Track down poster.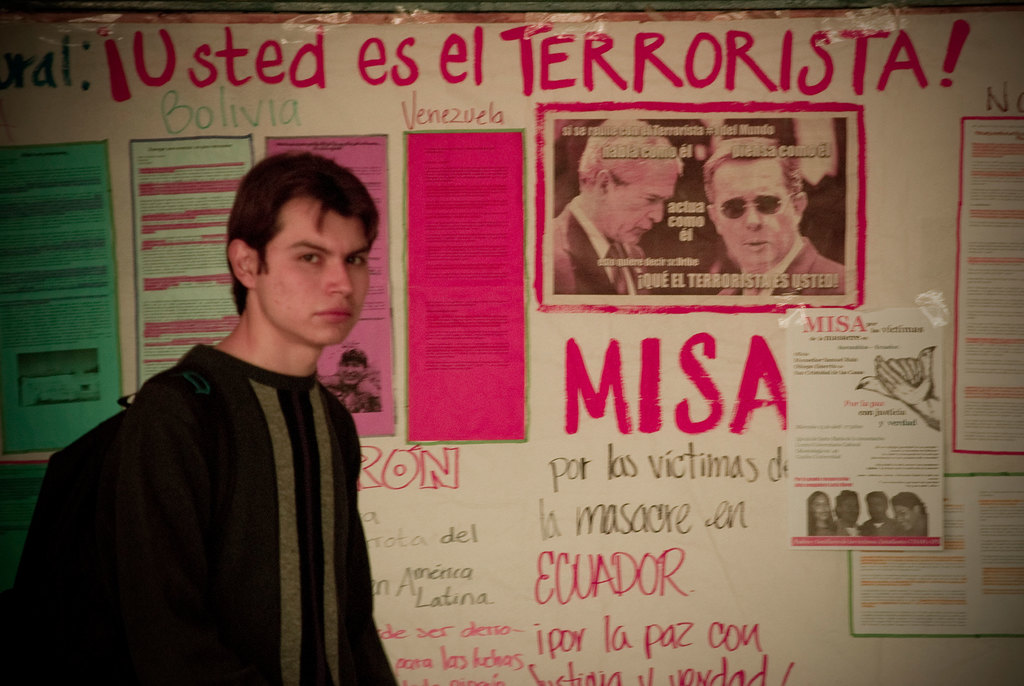
Tracked to x1=0, y1=141, x2=126, y2=453.
